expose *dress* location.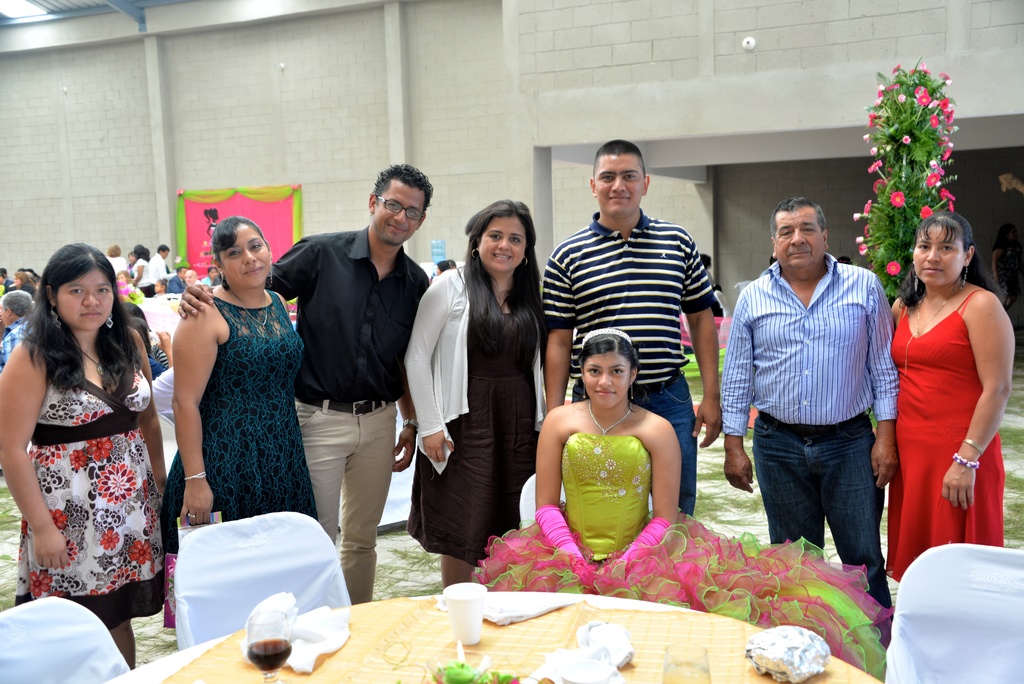
Exposed at 886 288 1004 579.
